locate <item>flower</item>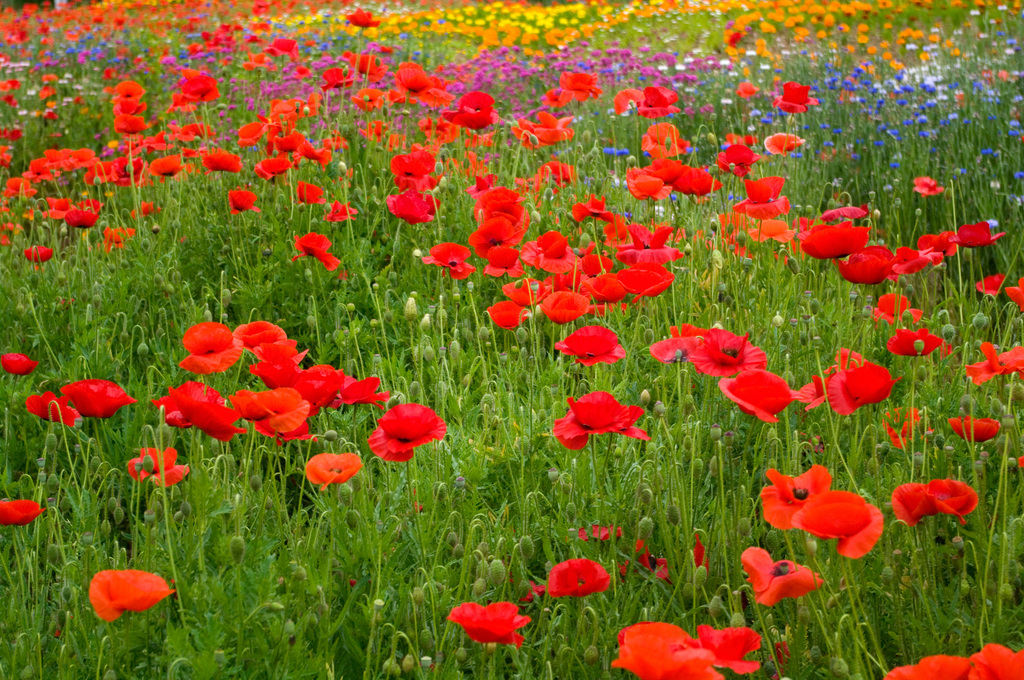
rect(977, 269, 1003, 298)
